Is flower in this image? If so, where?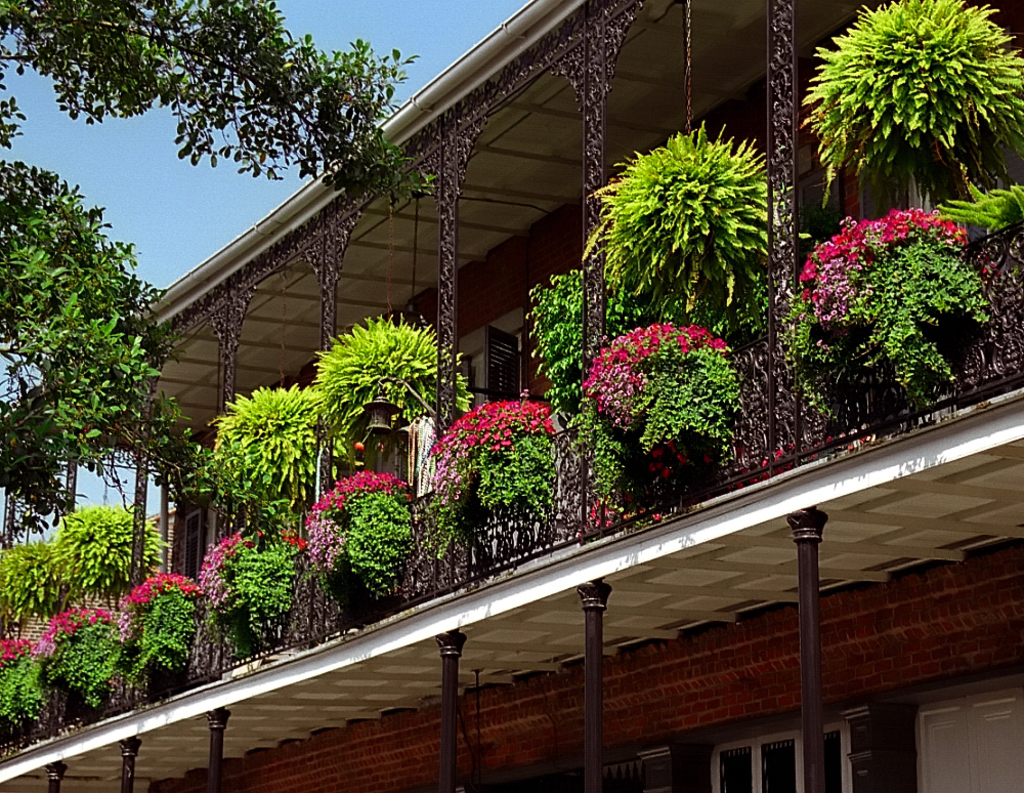
Yes, at region(651, 510, 663, 523).
